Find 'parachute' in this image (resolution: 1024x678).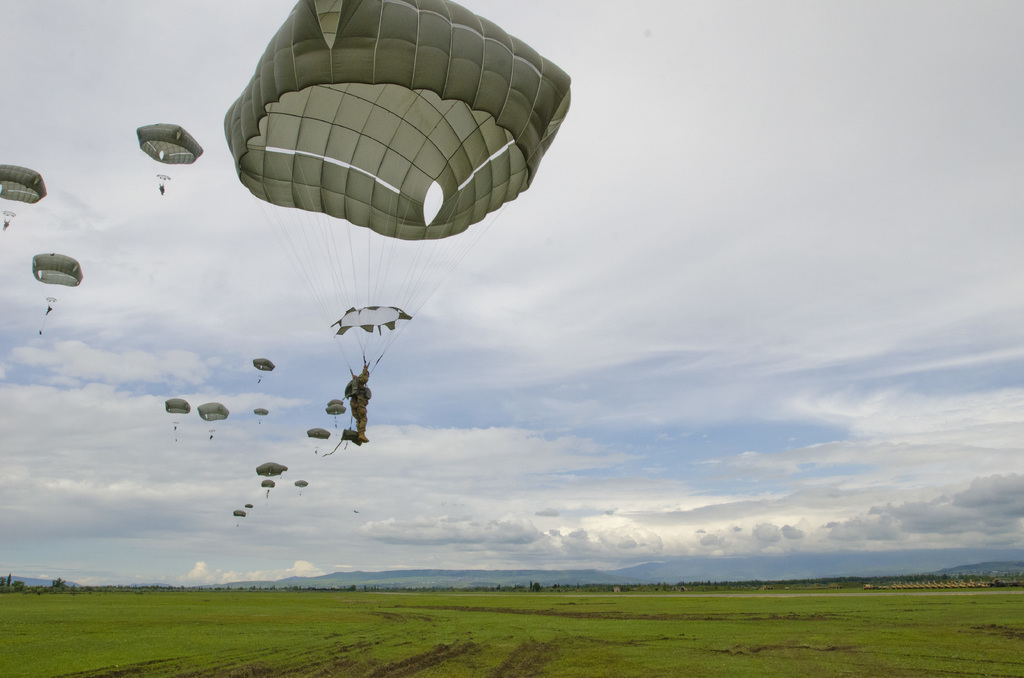
box=[31, 249, 86, 314].
